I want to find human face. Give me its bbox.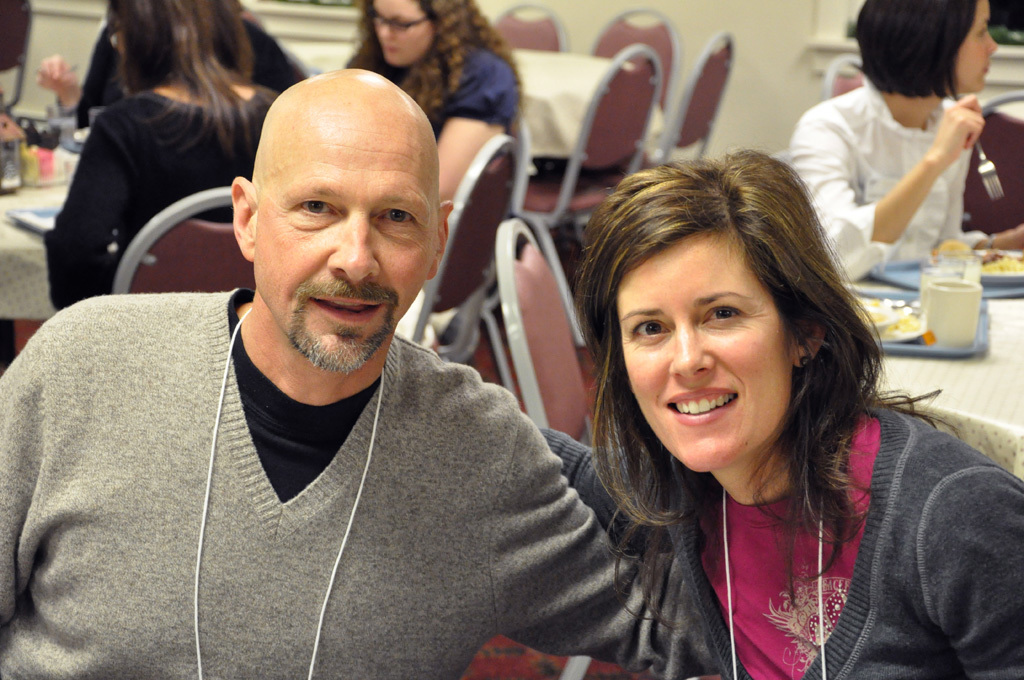
detection(952, 0, 1000, 94).
